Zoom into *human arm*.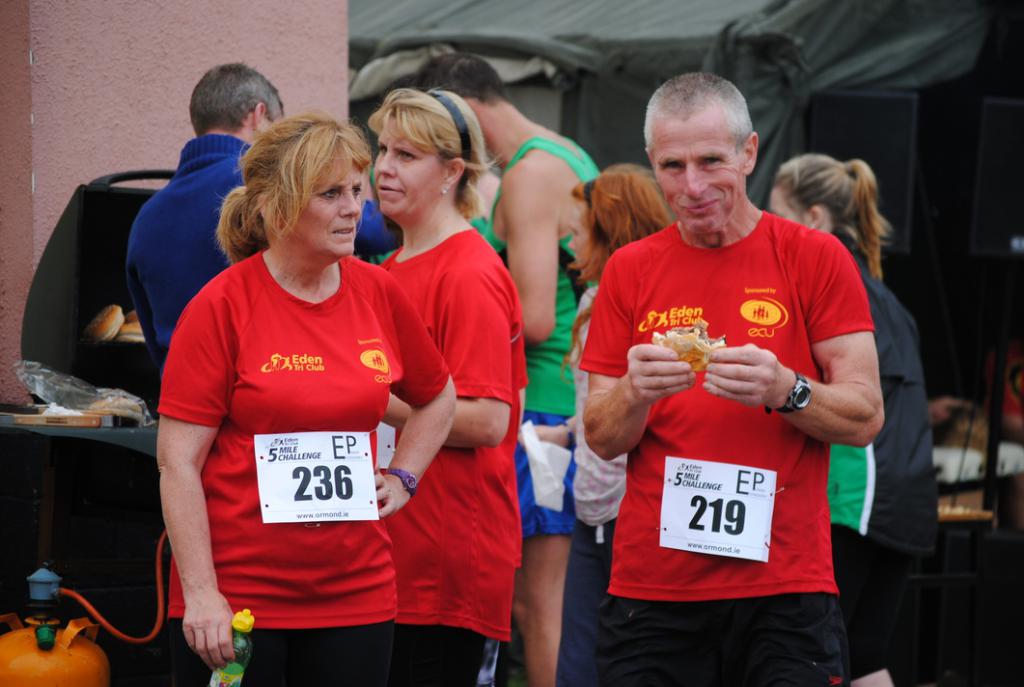
Zoom target: locate(572, 250, 695, 466).
